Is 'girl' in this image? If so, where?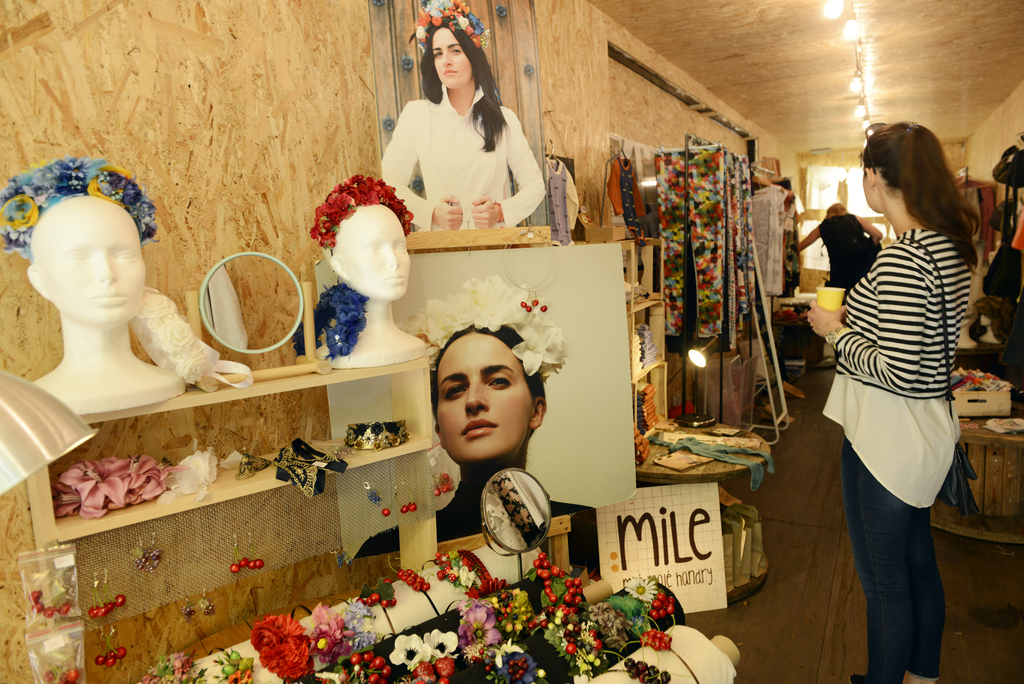
Yes, at 380:0:546:232.
